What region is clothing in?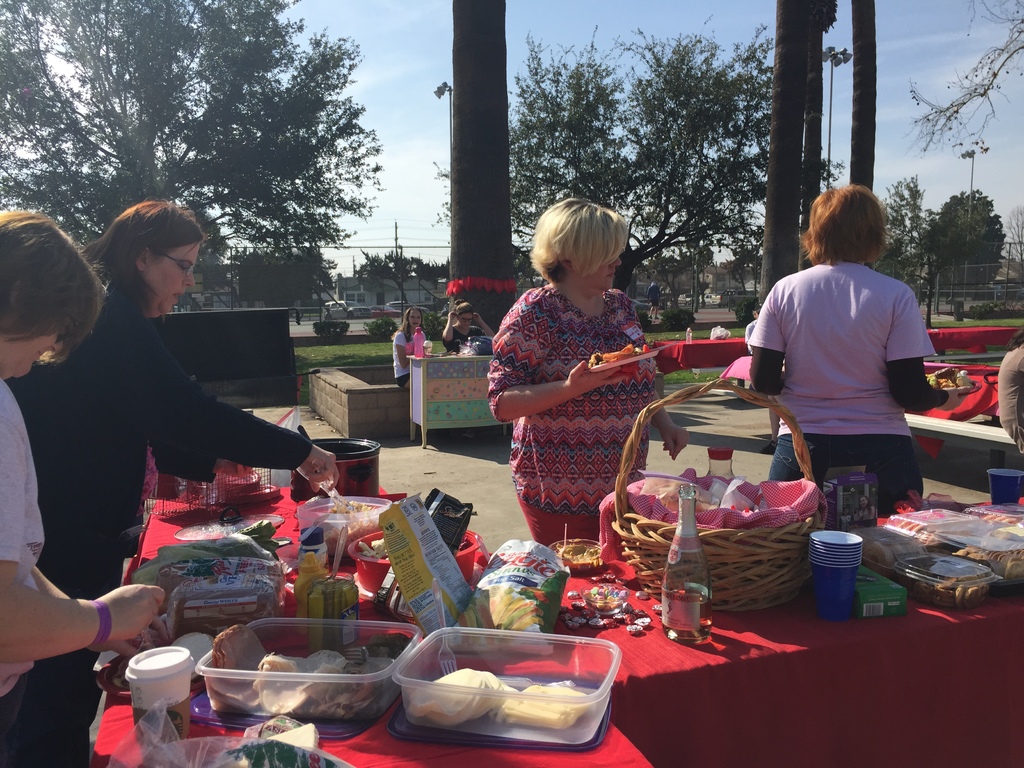
[504,257,676,544].
